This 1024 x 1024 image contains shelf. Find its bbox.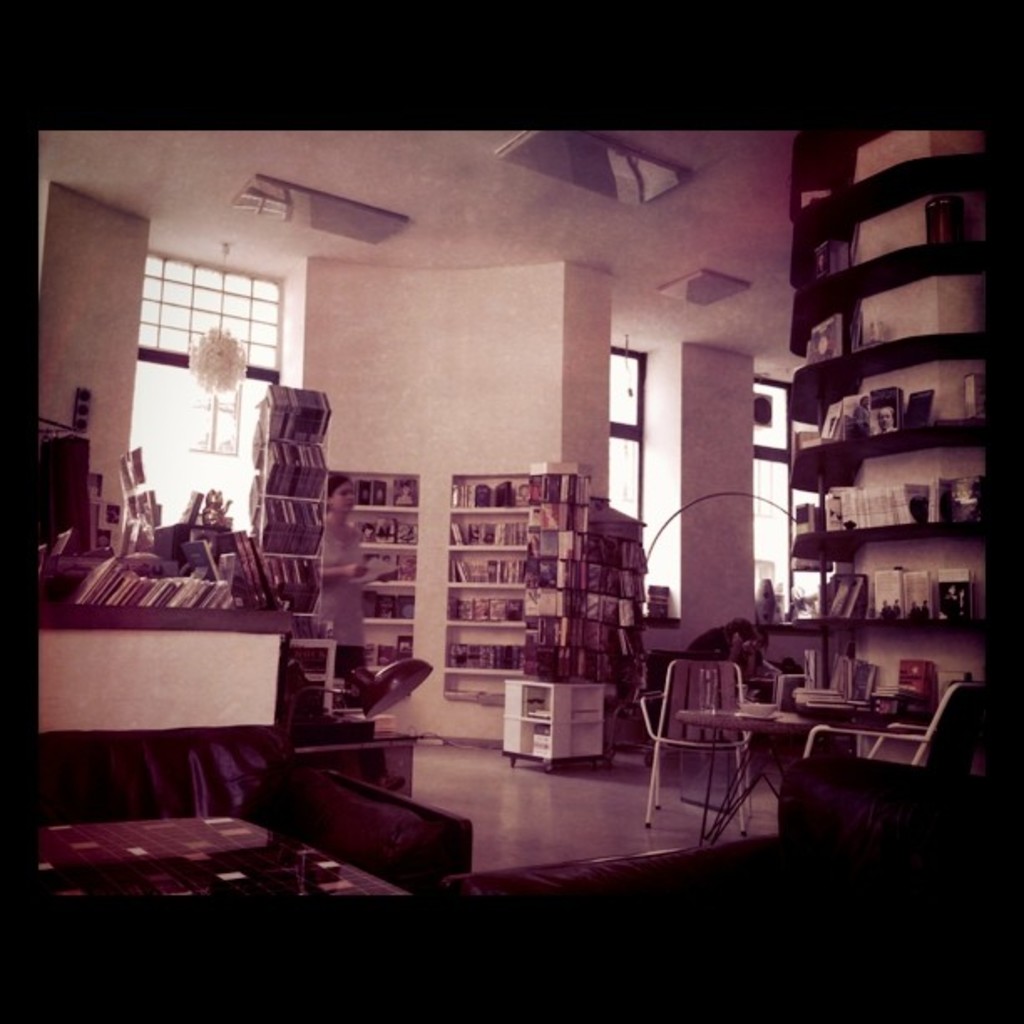
box=[781, 350, 994, 468].
